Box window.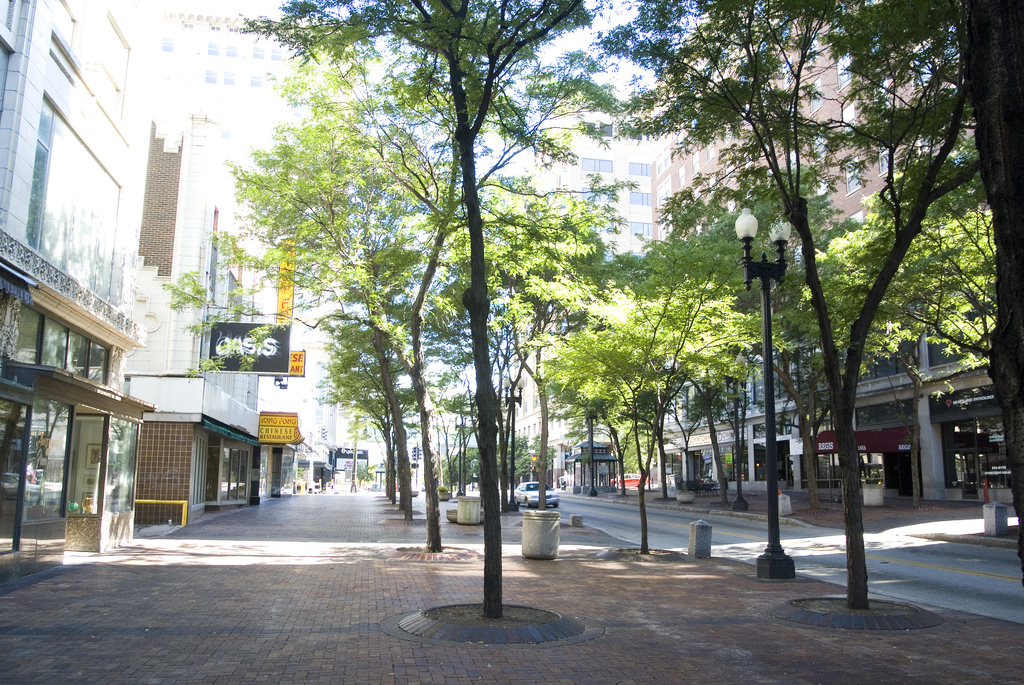
[x1=204, y1=36, x2=219, y2=53].
